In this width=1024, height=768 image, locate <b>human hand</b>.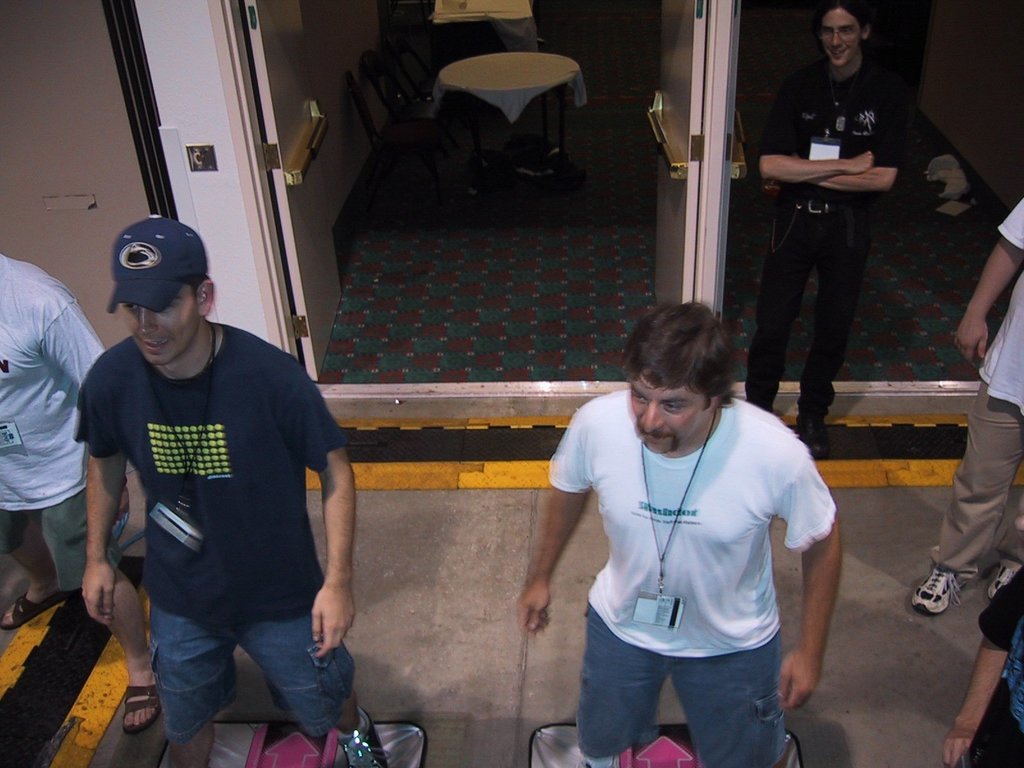
Bounding box: {"x1": 778, "y1": 646, "x2": 822, "y2": 709}.
